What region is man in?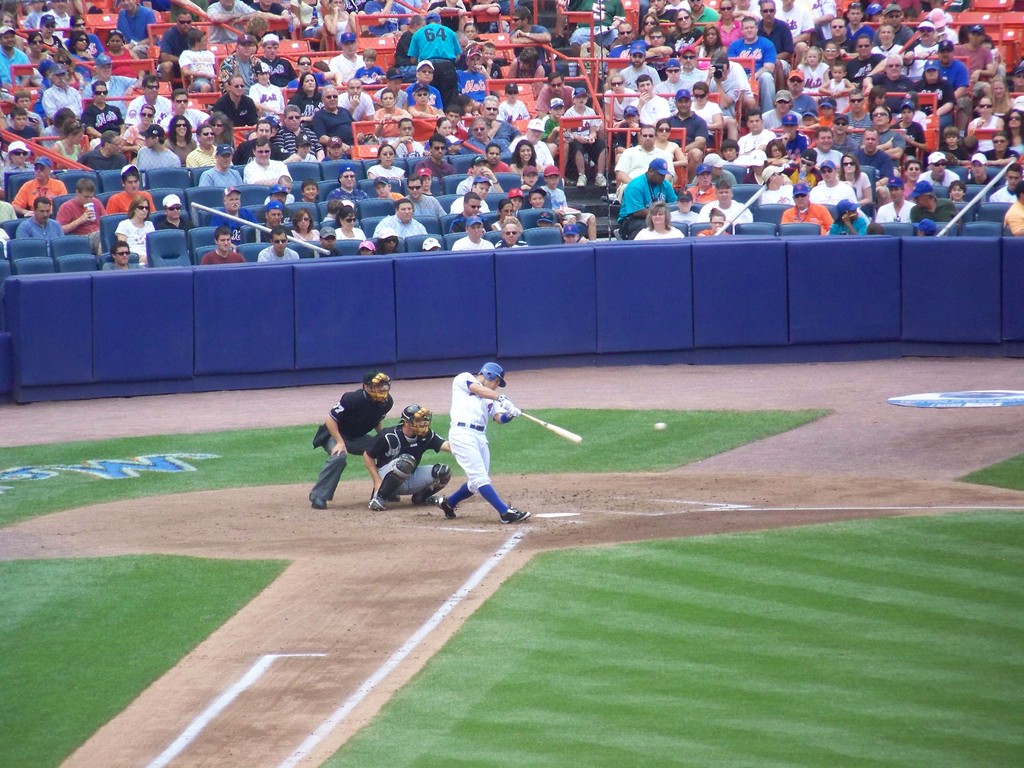
detection(90, 58, 136, 95).
